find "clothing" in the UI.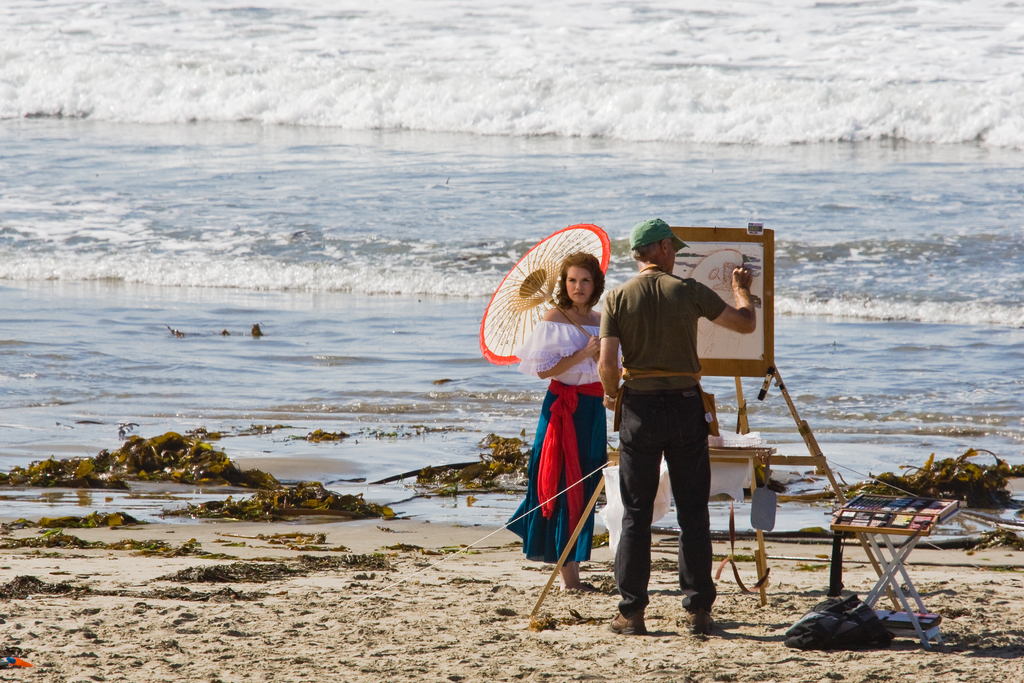
UI element at bbox=(515, 317, 602, 567).
